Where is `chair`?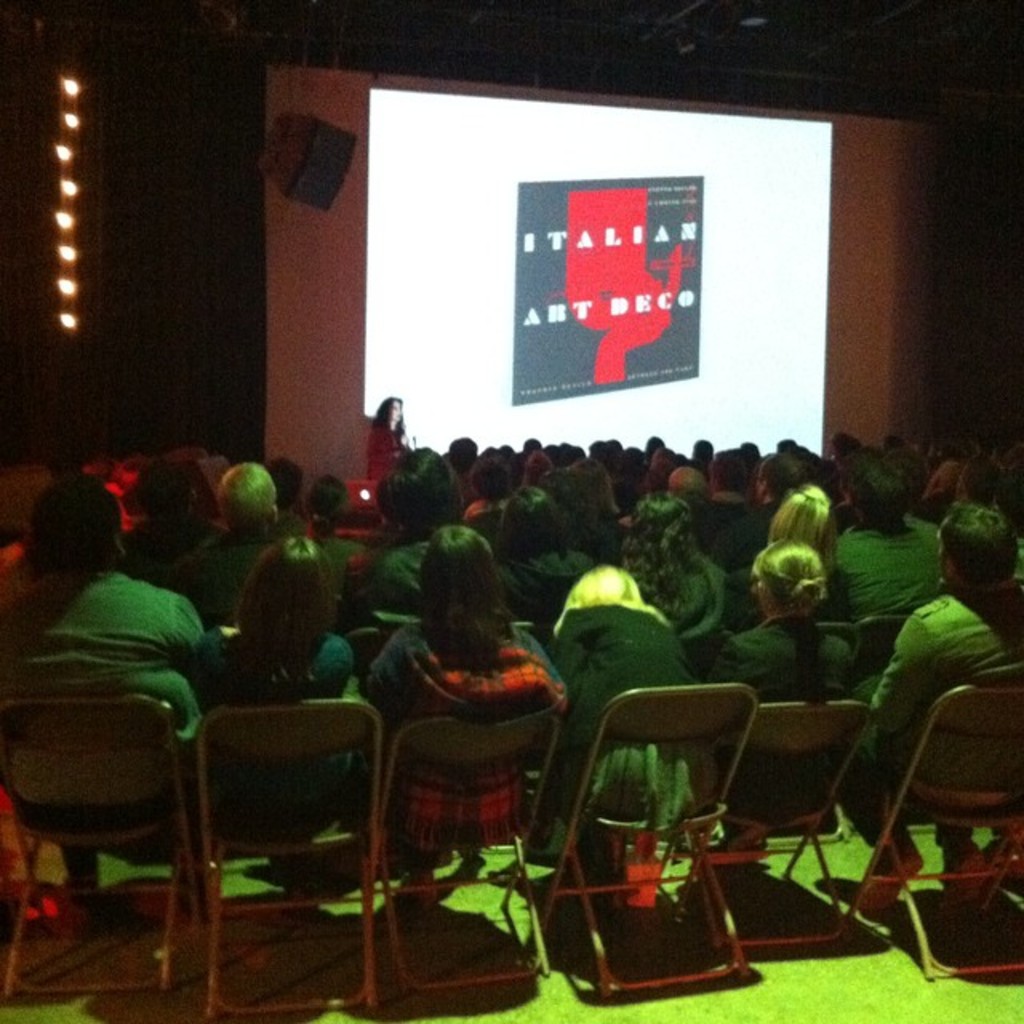
x1=173, y1=674, x2=384, y2=976.
